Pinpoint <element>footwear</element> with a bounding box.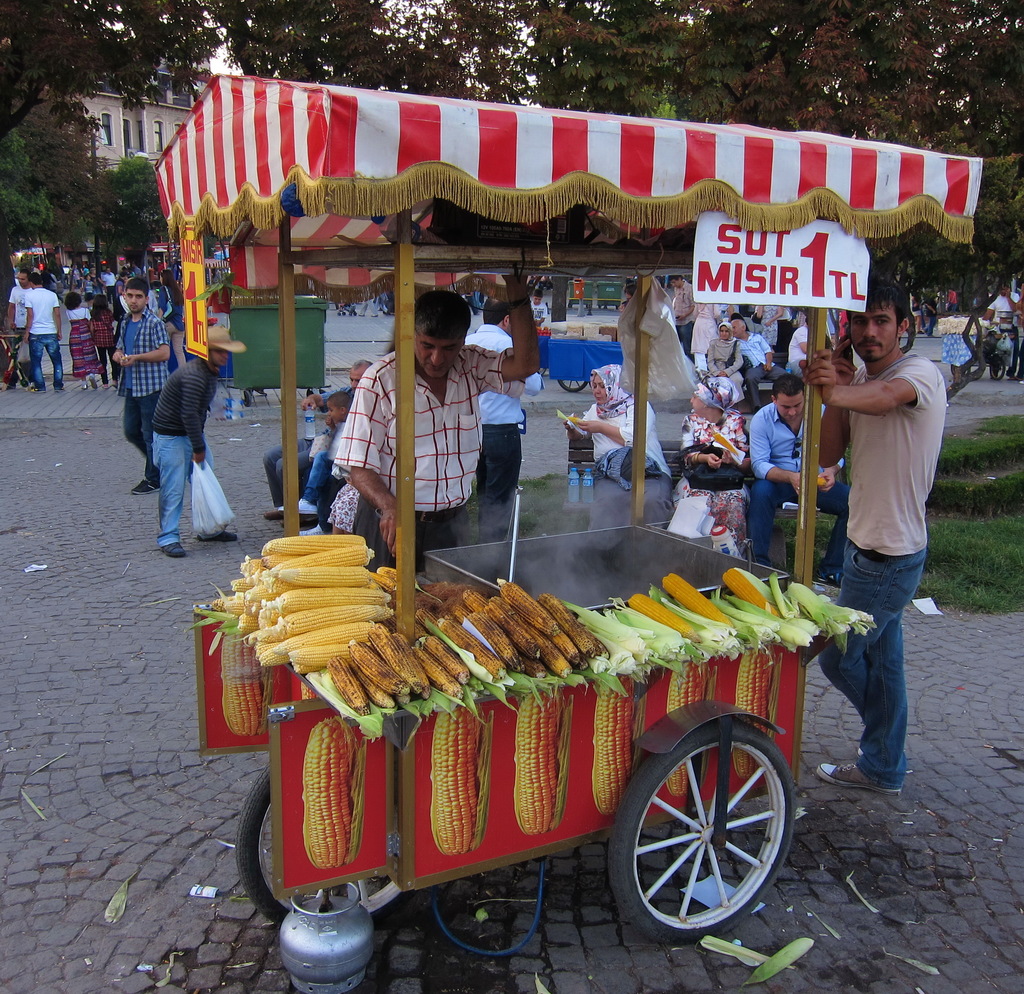
x1=281, y1=513, x2=315, y2=531.
